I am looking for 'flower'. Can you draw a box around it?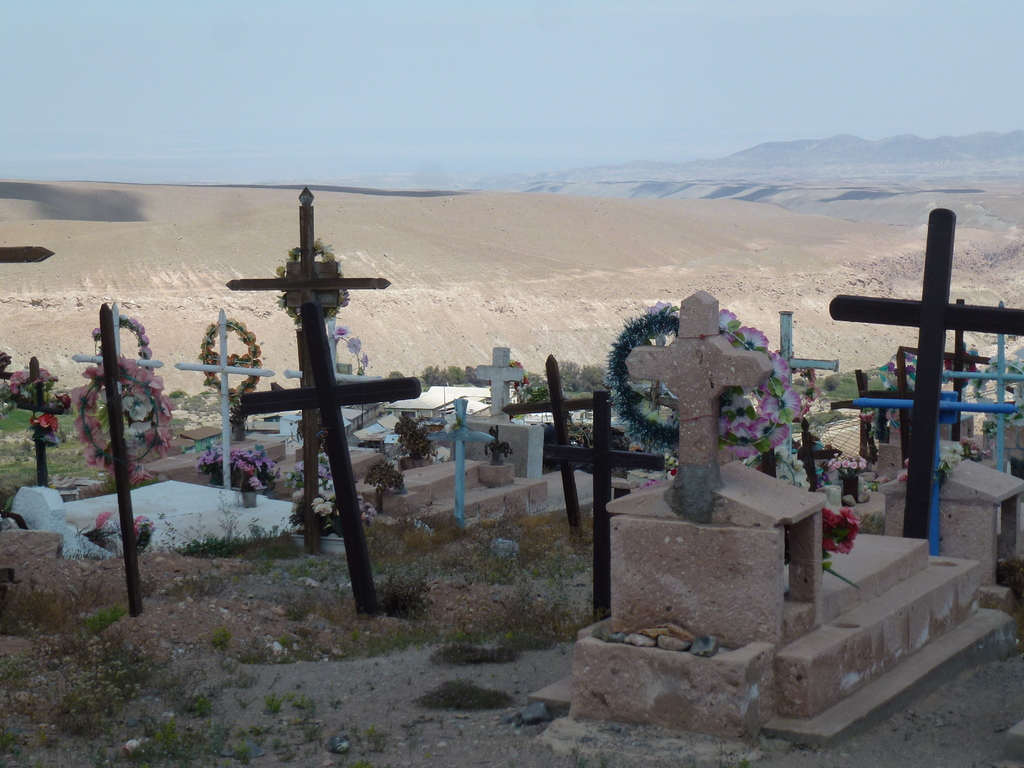
Sure, the bounding box is (x1=332, y1=321, x2=351, y2=338).
